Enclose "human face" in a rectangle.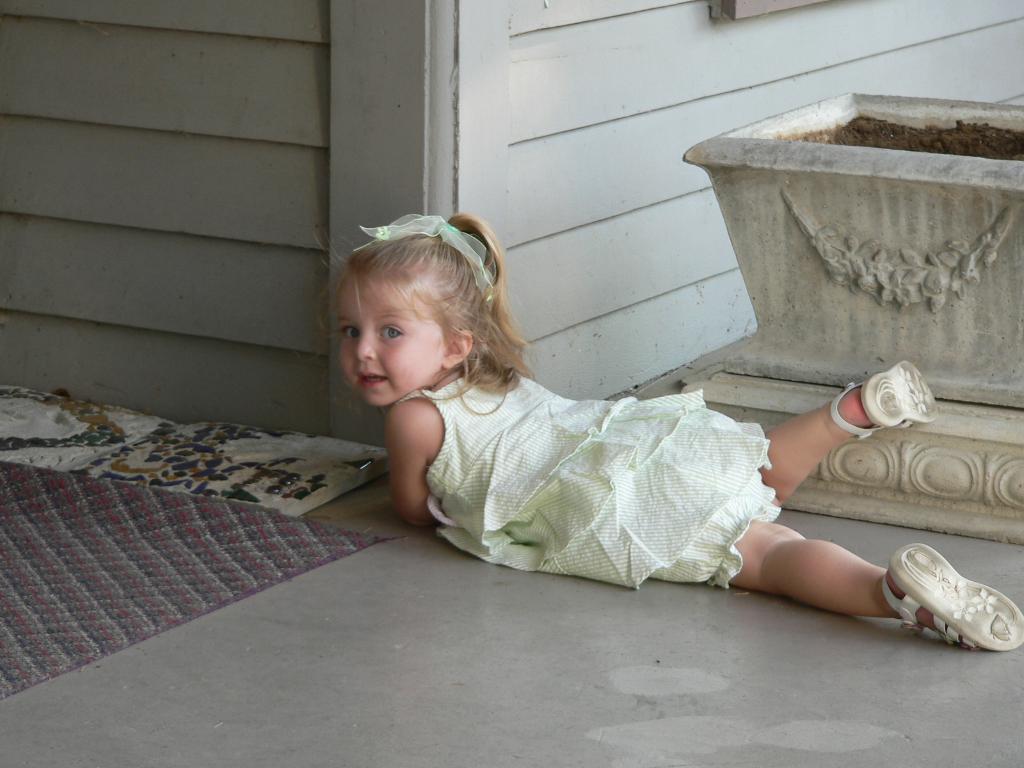
pyautogui.locateOnScreen(333, 266, 474, 410).
